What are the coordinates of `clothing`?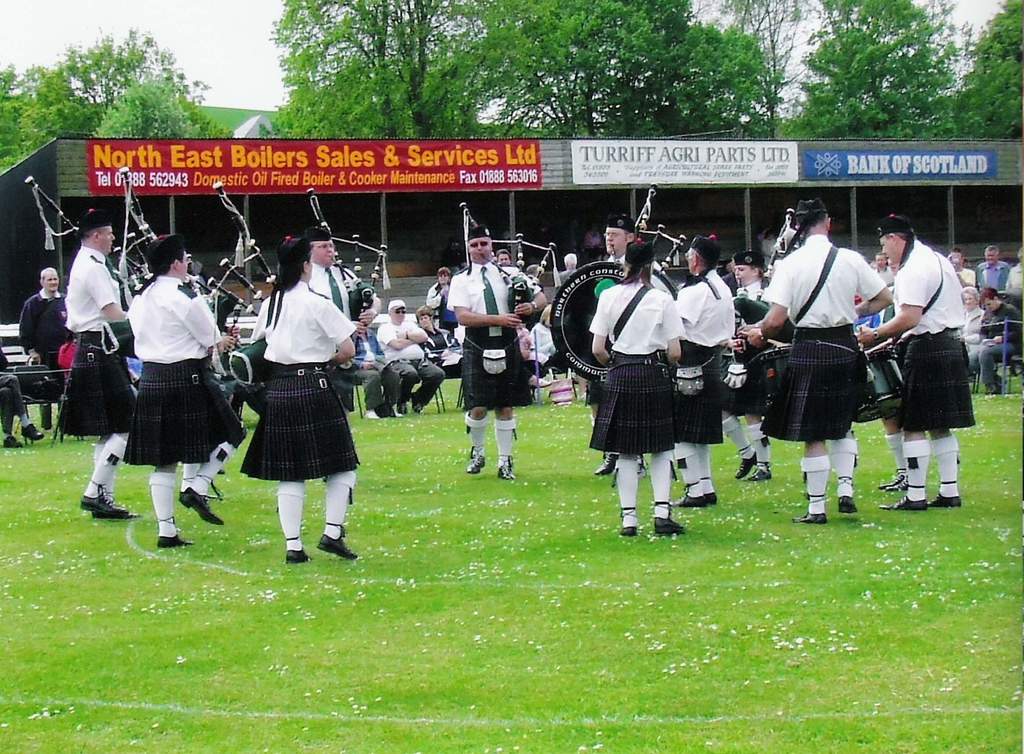
886:238:975:432.
